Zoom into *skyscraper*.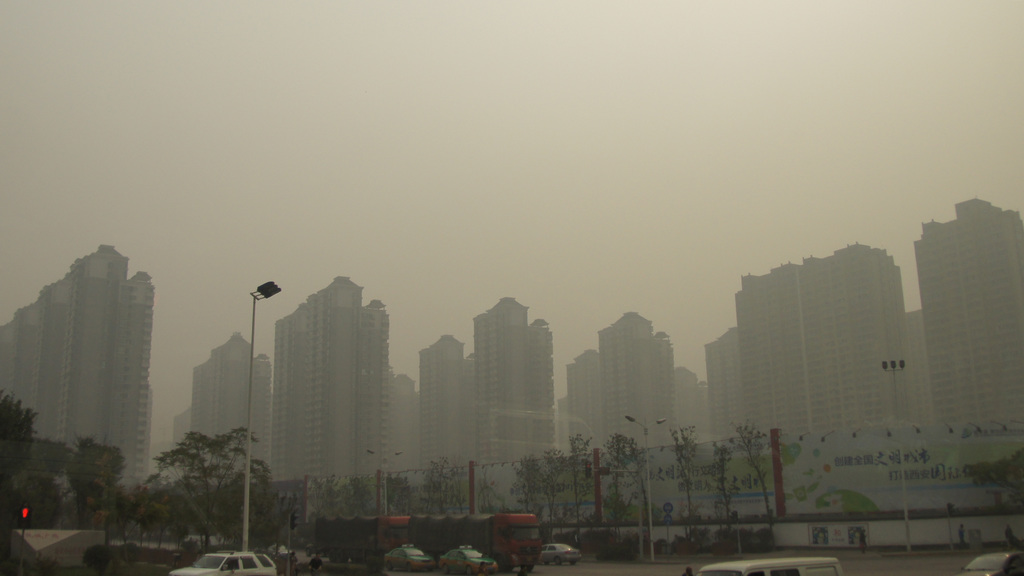
Zoom target: 913, 200, 1023, 459.
